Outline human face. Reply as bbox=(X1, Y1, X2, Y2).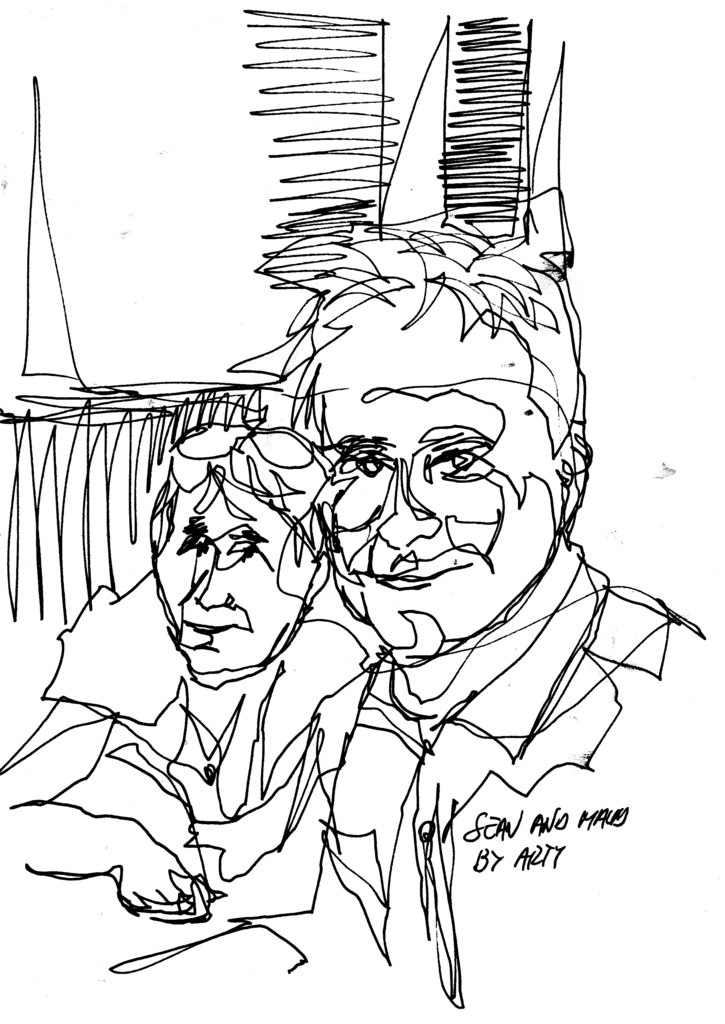
bbox=(314, 376, 554, 660).
